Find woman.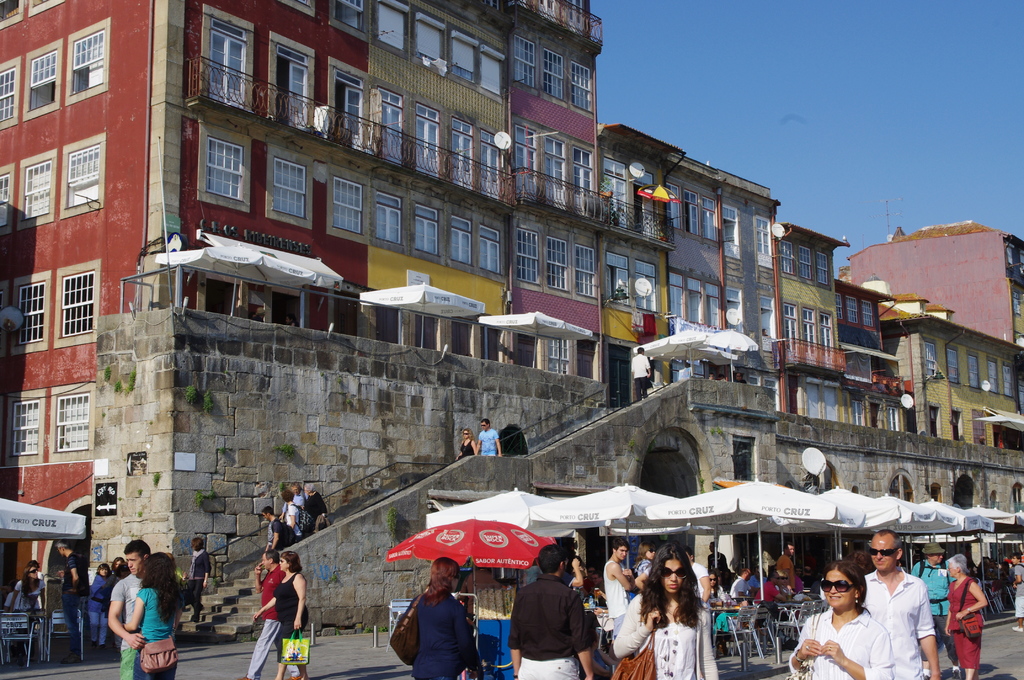
bbox=[12, 563, 47, 610].
